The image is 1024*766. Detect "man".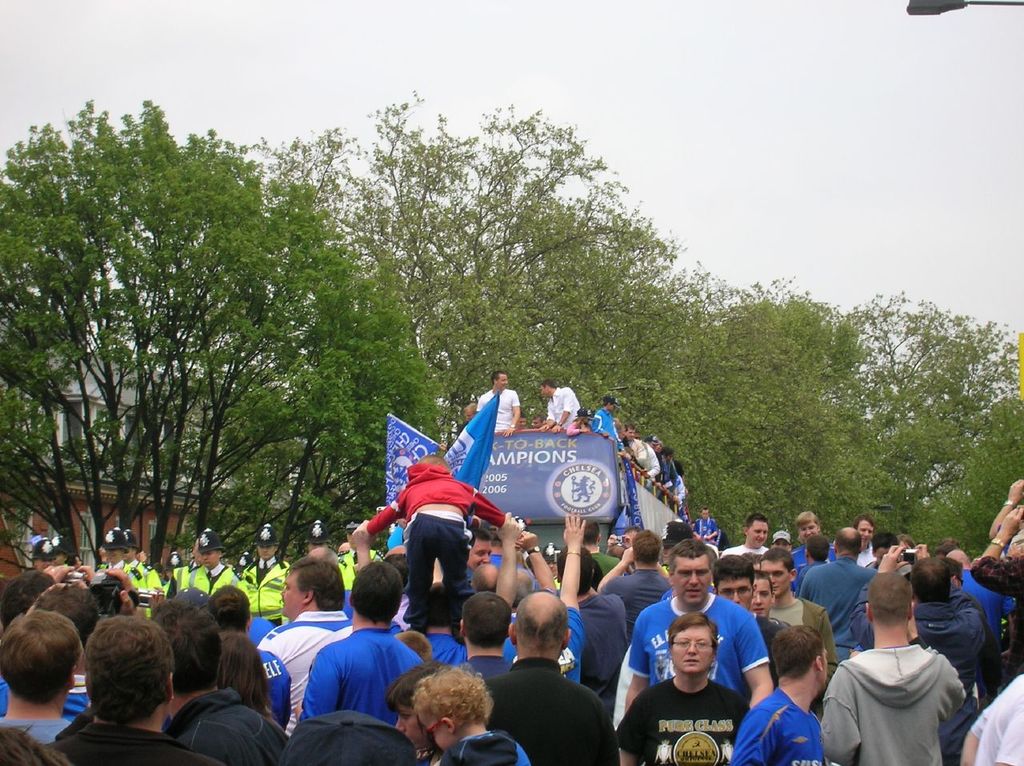
Detection: [727, 518, 766, 549].
